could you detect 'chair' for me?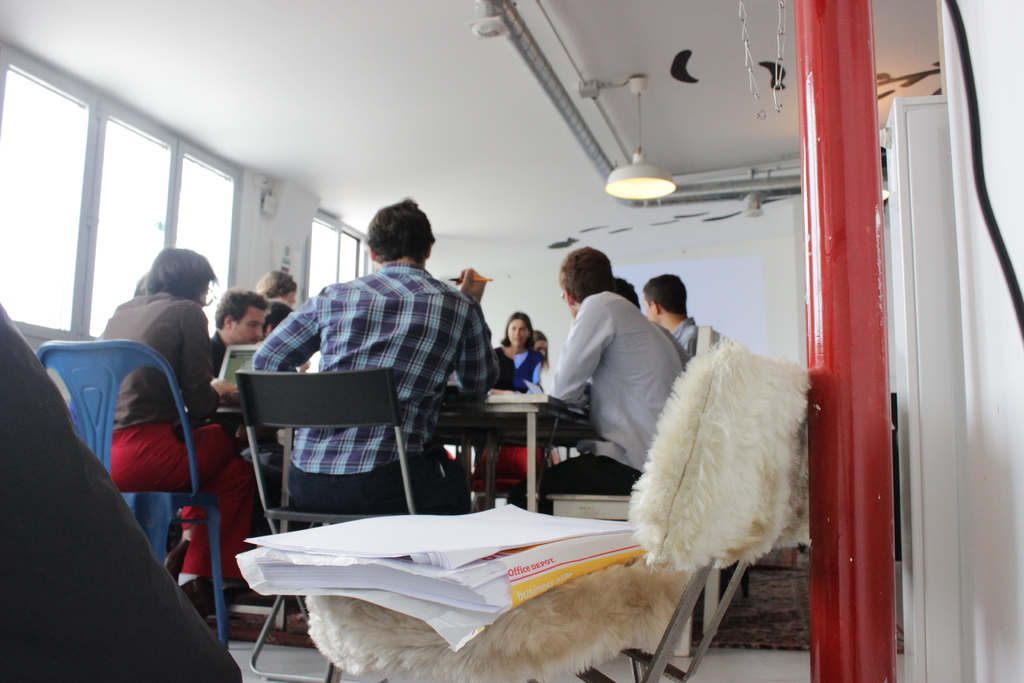
Detection result: rect(35, 334, 255, 654).
